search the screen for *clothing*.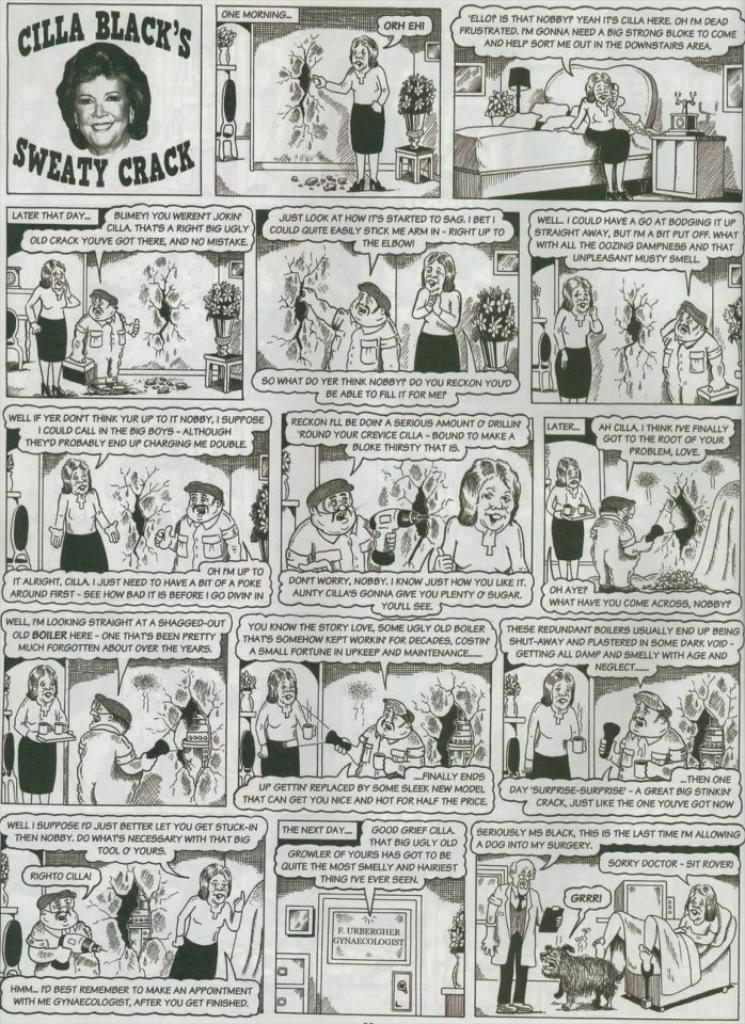
Found at 411/286/461/371.
